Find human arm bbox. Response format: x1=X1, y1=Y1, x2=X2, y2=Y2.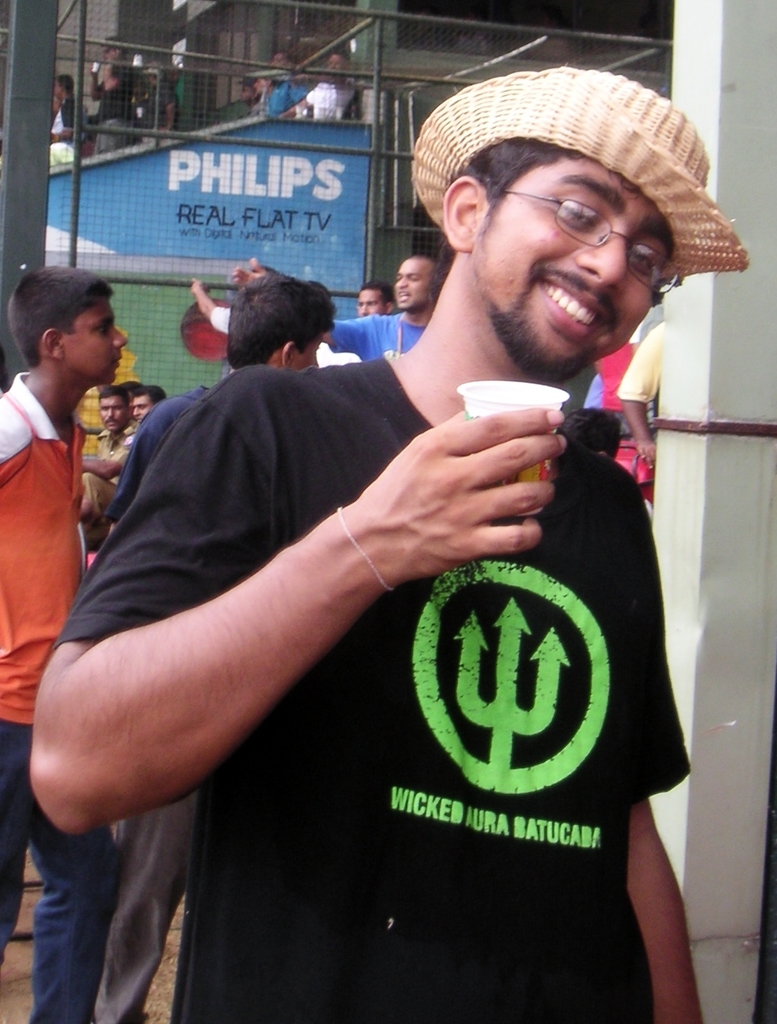
x1=102, y1=62, x2=125, y2=87.
